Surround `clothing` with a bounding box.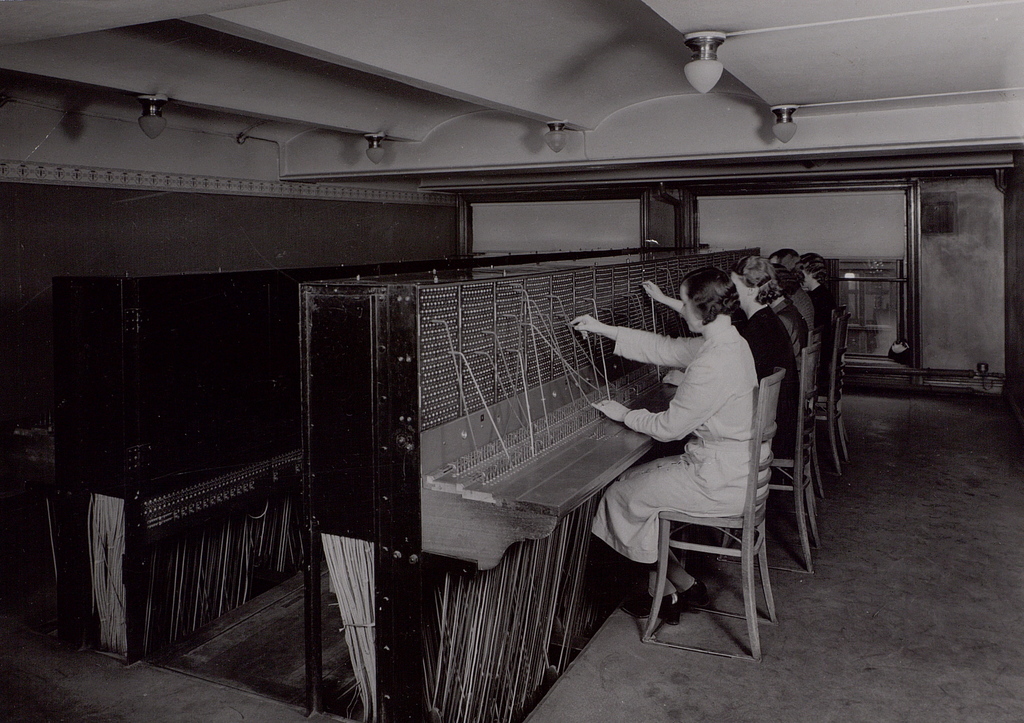
819 277 856 382.
